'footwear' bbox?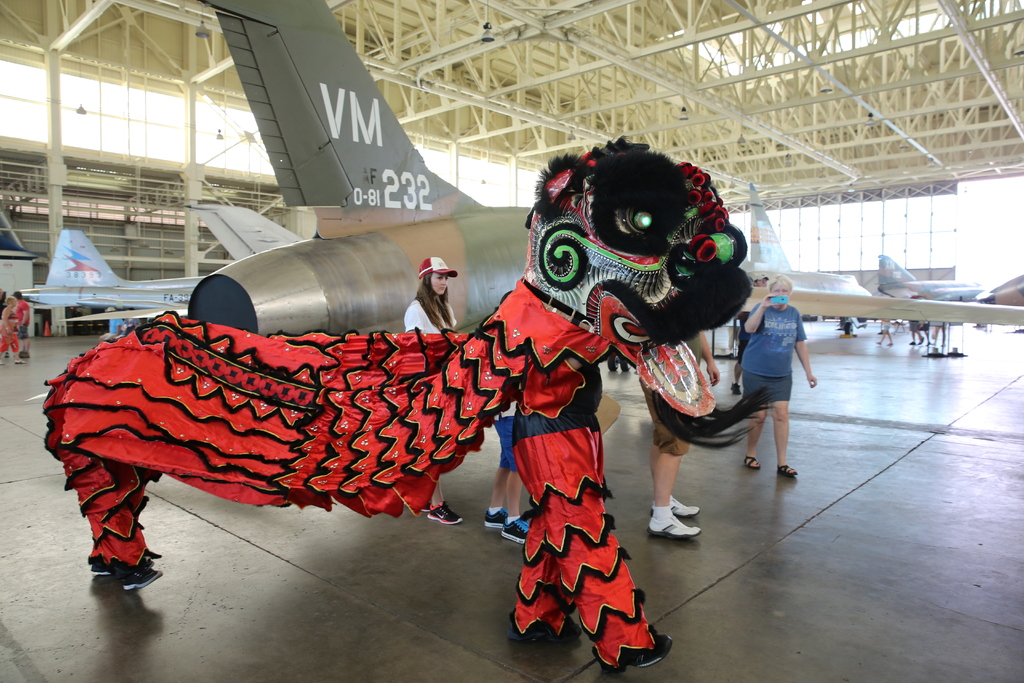
detection(650, 494, 701, 518)
